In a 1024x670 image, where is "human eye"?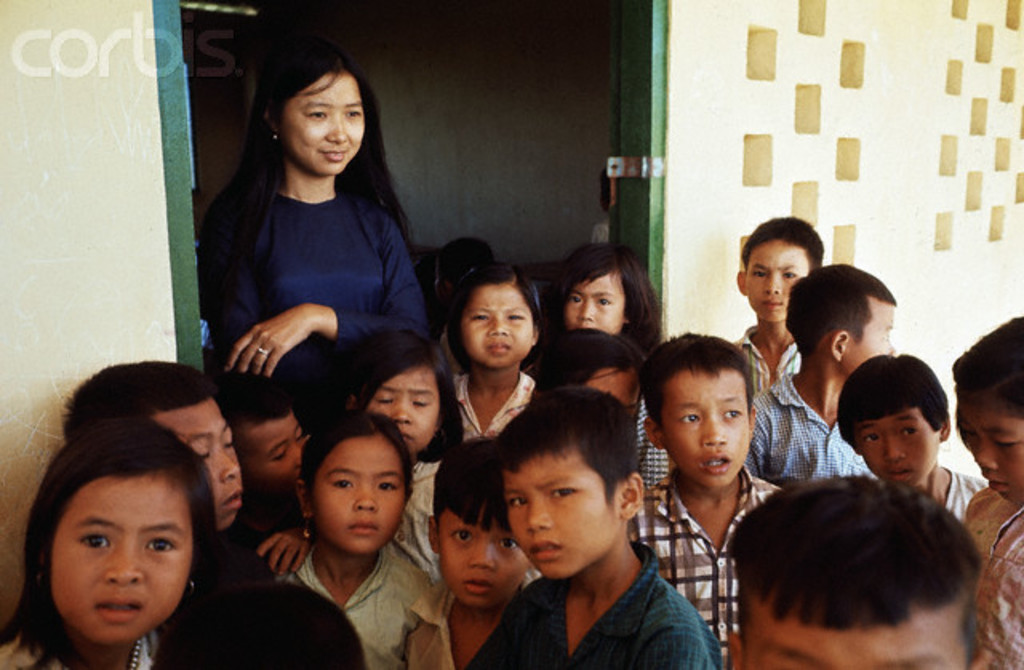
left=568, top=289, right=587, bottom=307.
